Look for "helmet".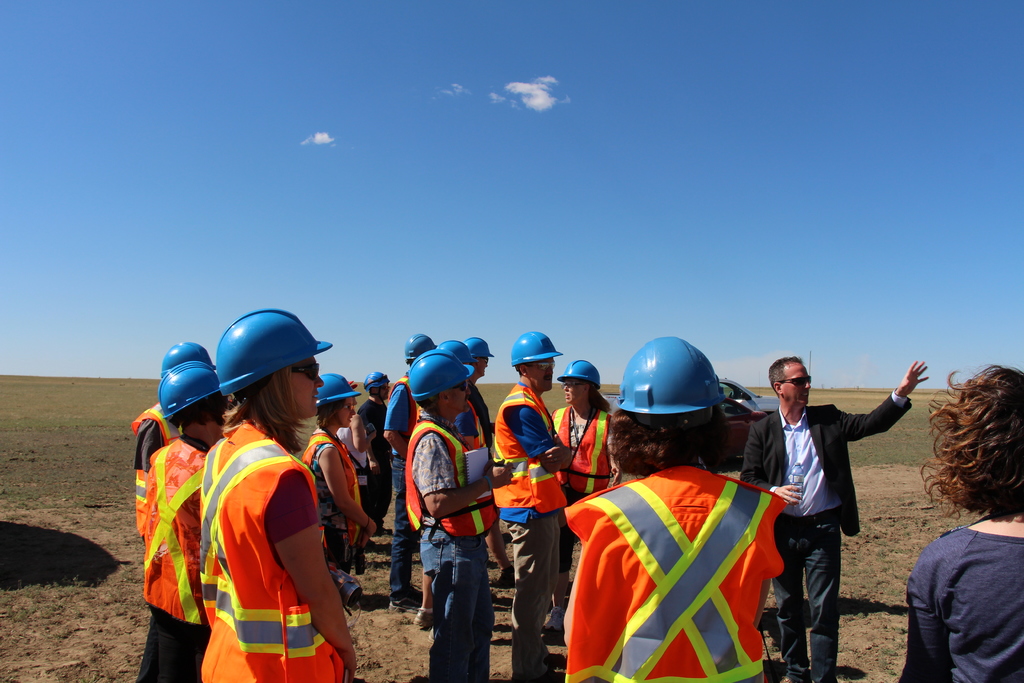
Found: {"left": 150, "top": 335, "right": 246, "bottom": 383}.
